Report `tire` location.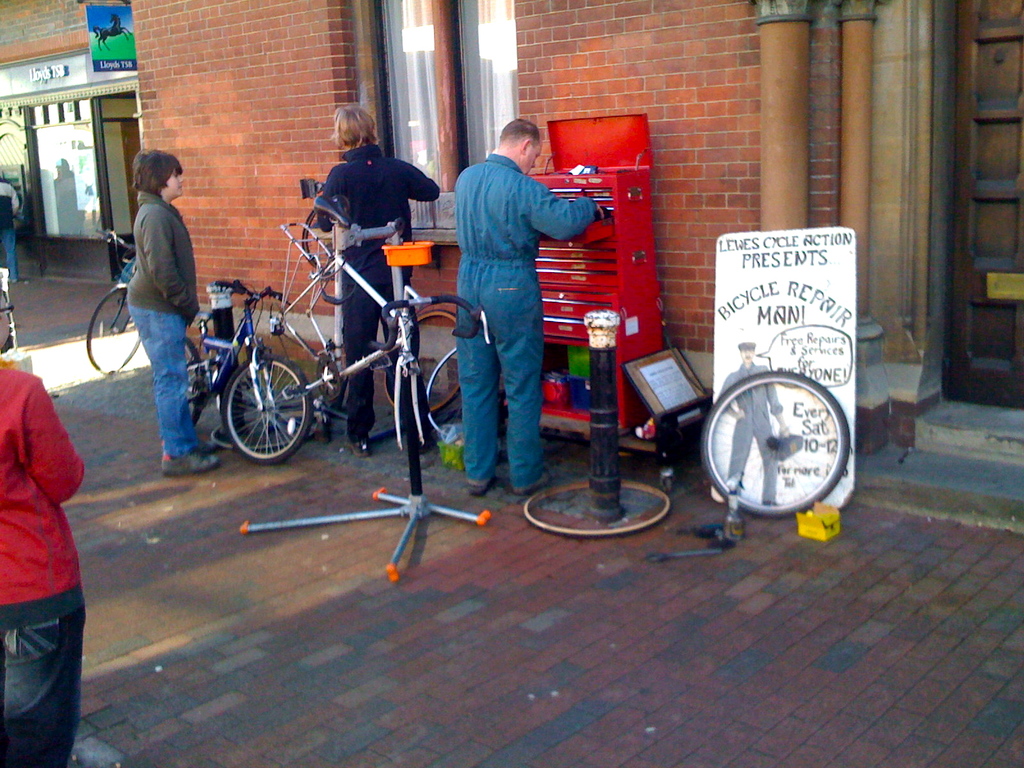
Report: 301:209:335:282.
